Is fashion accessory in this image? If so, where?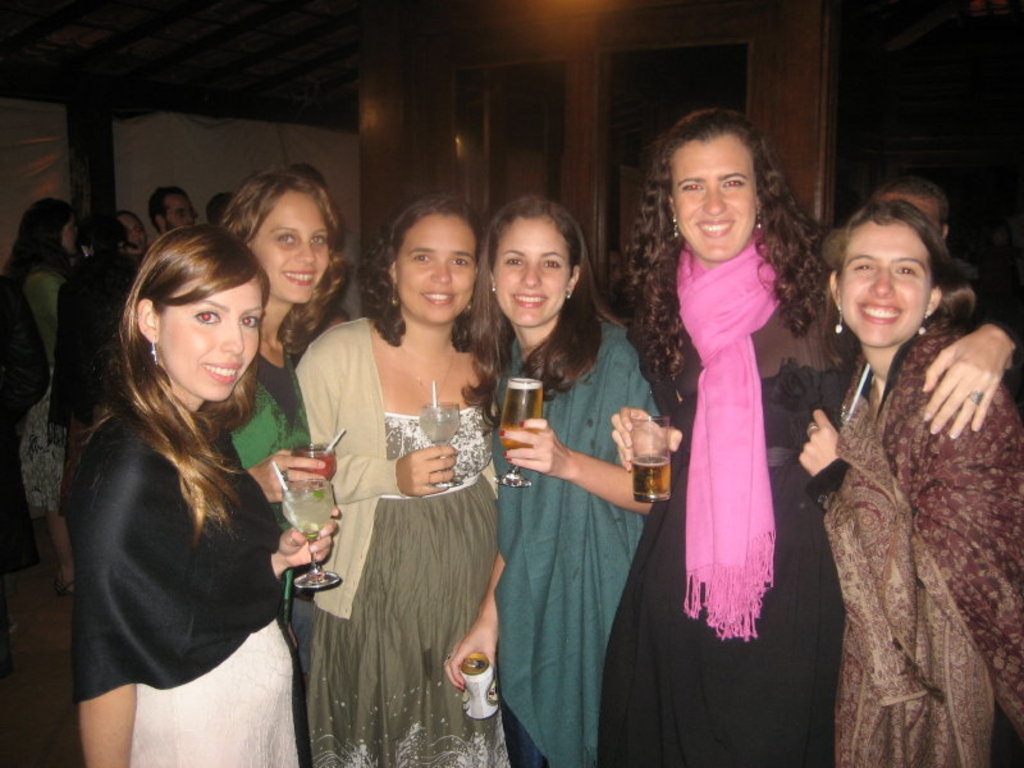
Yes, at (x1=916, y1=312, x2=928, y2=338).
